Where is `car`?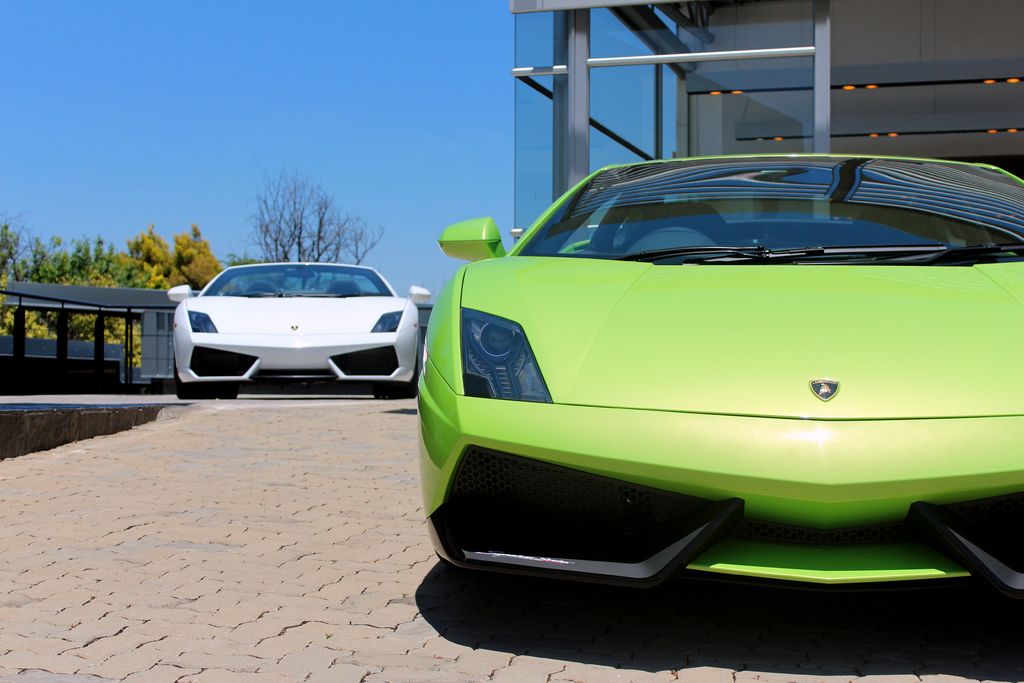
{"x1": 166, "y1": 260, "x2": 435, "y2": 400}.
